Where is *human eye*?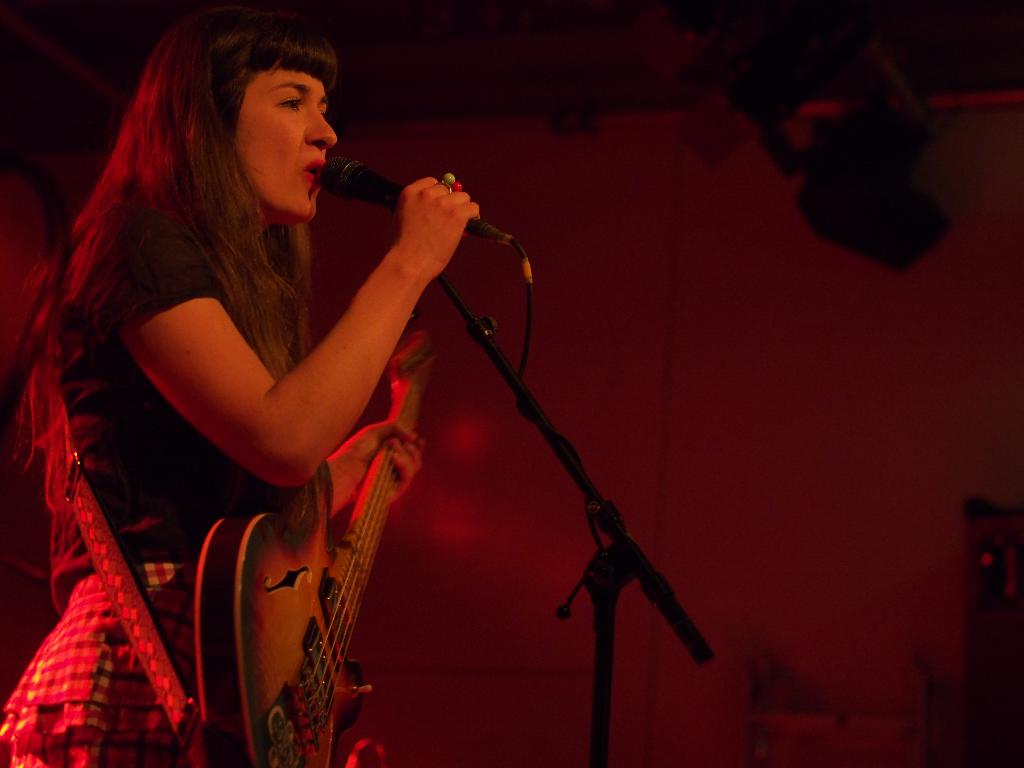
region(314, 102, 329, 120).
